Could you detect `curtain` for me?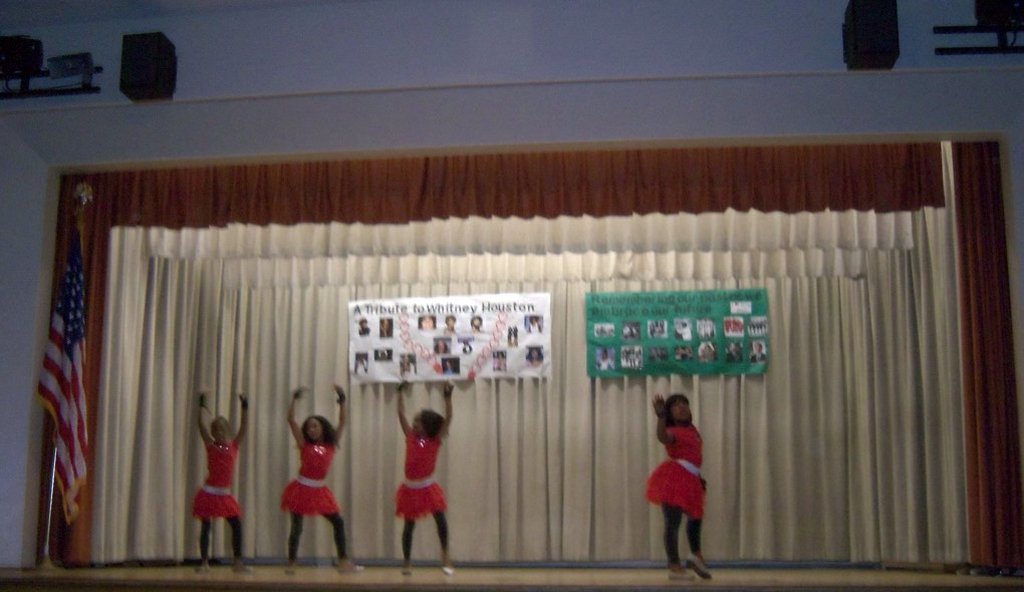
Detection result: l=59, t=136, r=943, b=583.
